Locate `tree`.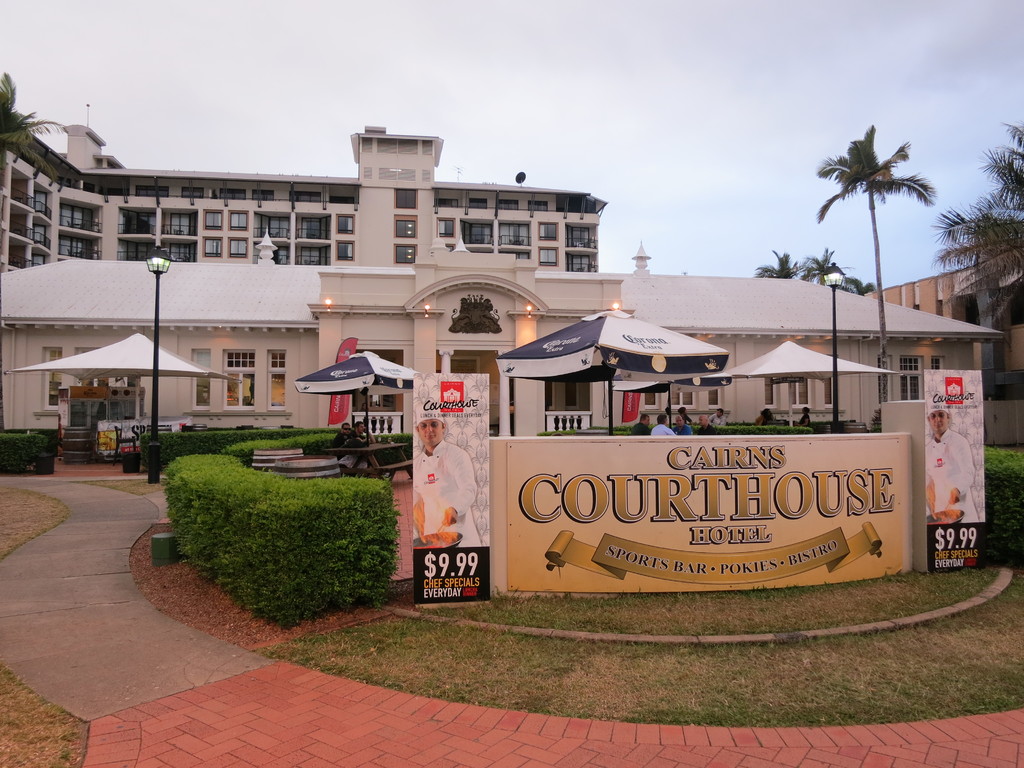
Bounding box: (left=755, top=244, right=806, bottom=282).
